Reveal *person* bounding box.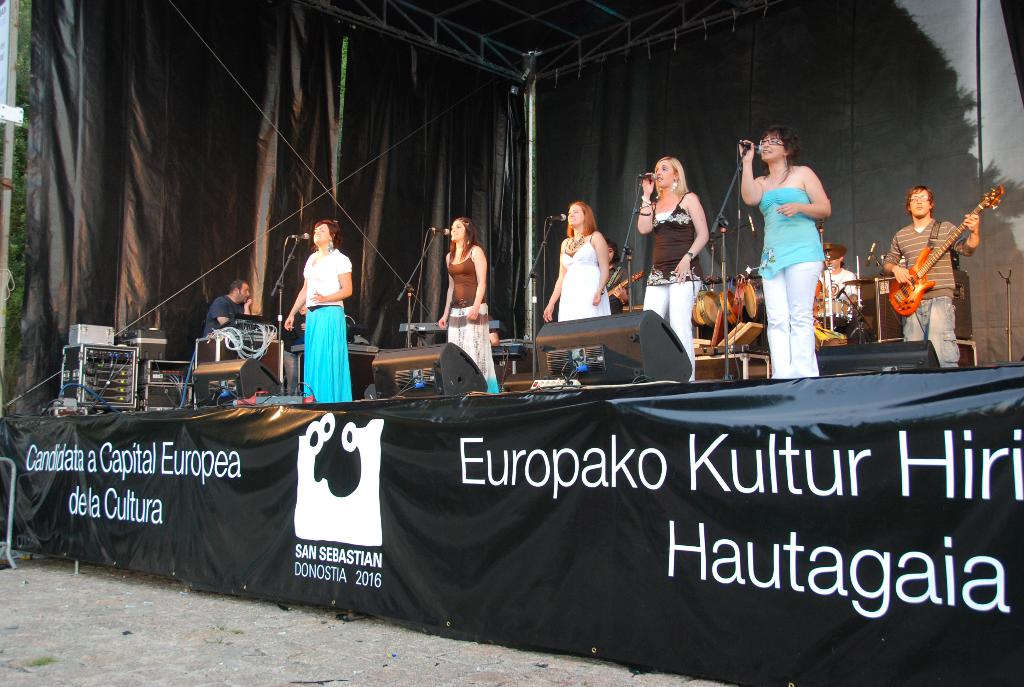
Revealed: [813,246,860,333].
